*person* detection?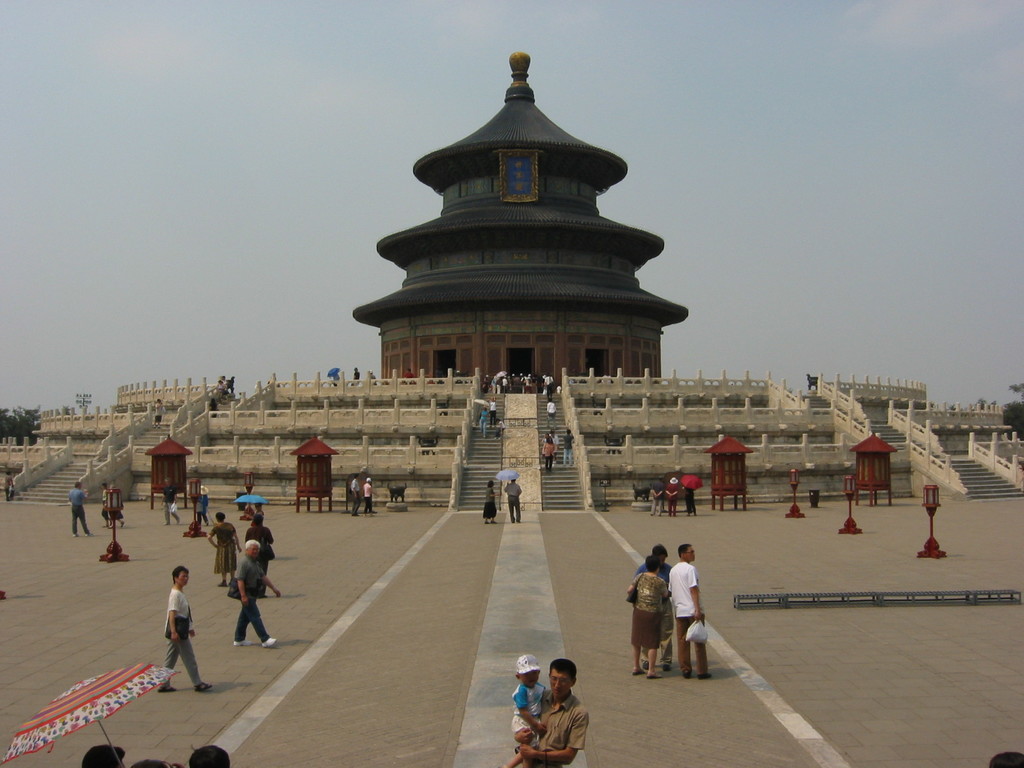
select_region(185, 742, 231, 767)
